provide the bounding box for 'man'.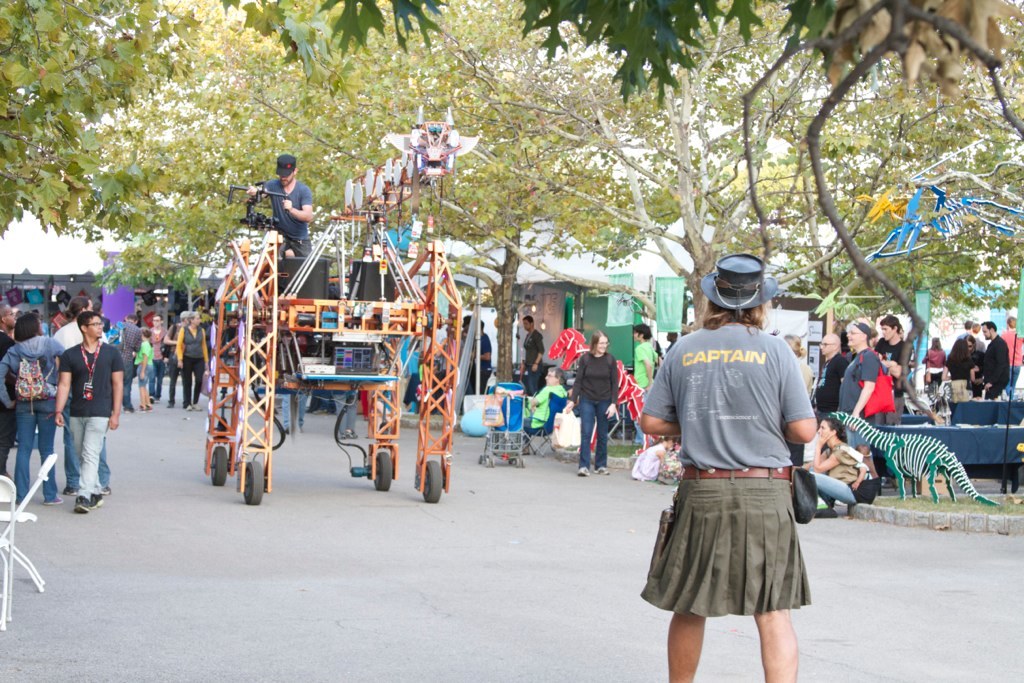
(x1=815, y1=334, x2=850, y2=412).
